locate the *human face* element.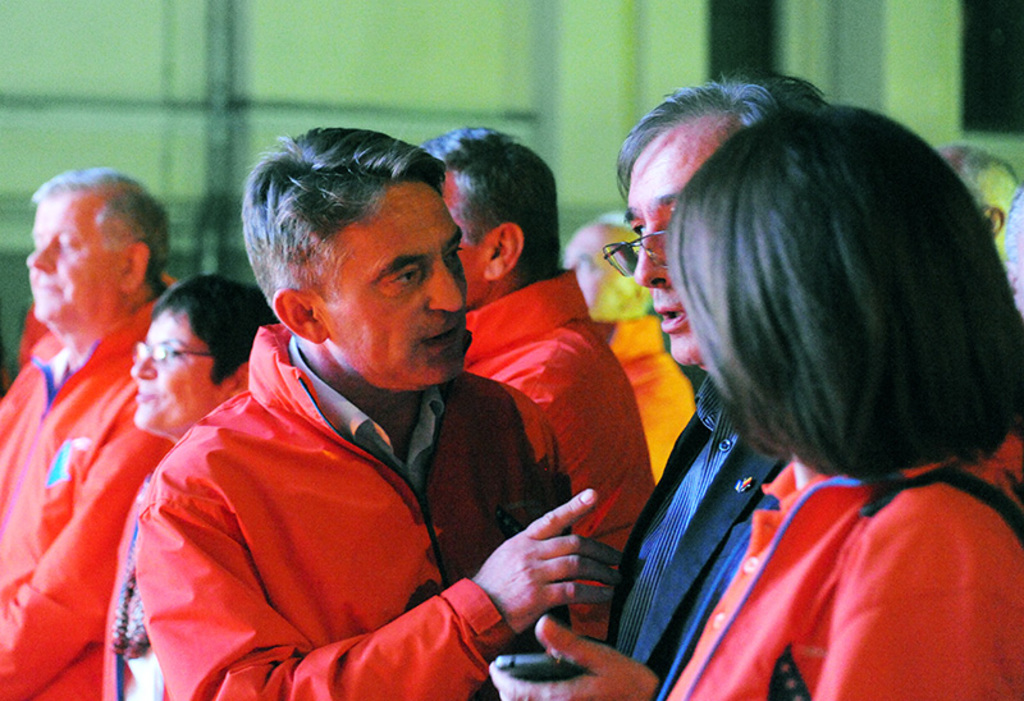
Element bbox: (137,311,219,425).
